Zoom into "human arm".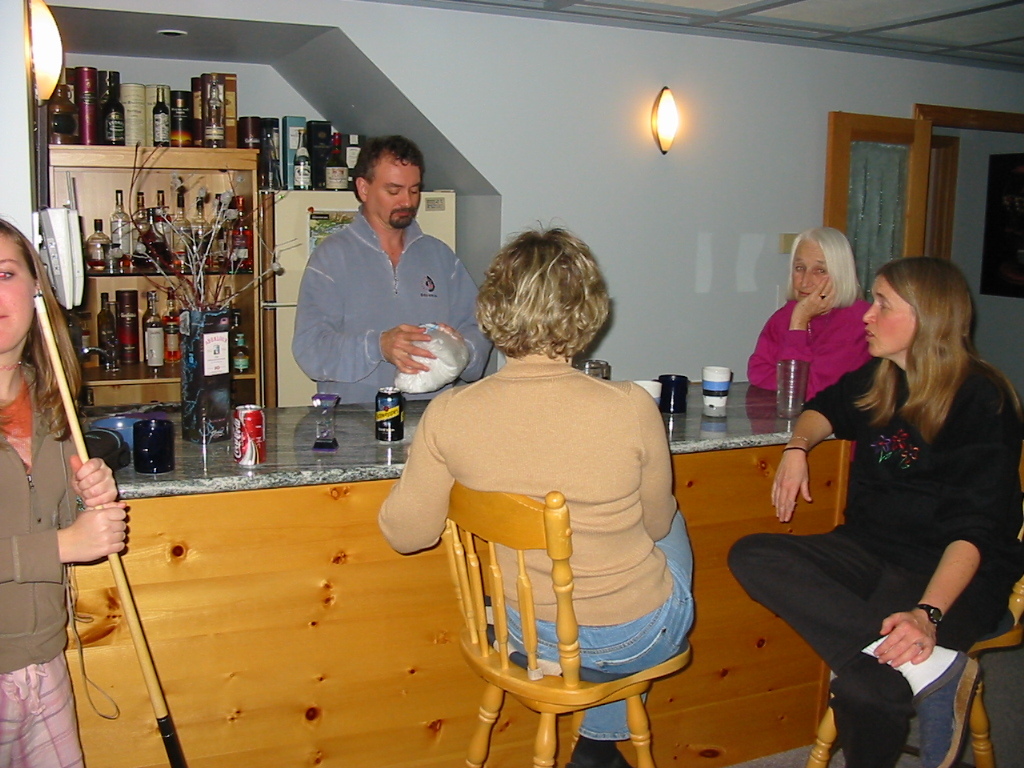
Zoom target: {"x1": 385, "y1": 421, "x2": 442, "y2": 575}.
